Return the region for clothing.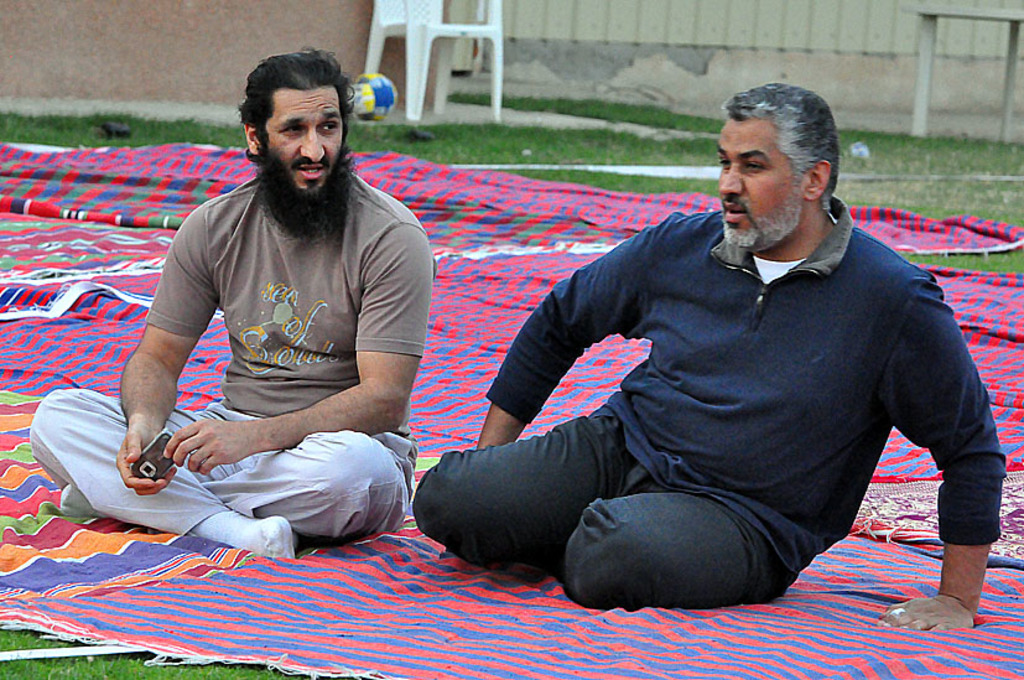
detection(20, 388, 435, 572).
